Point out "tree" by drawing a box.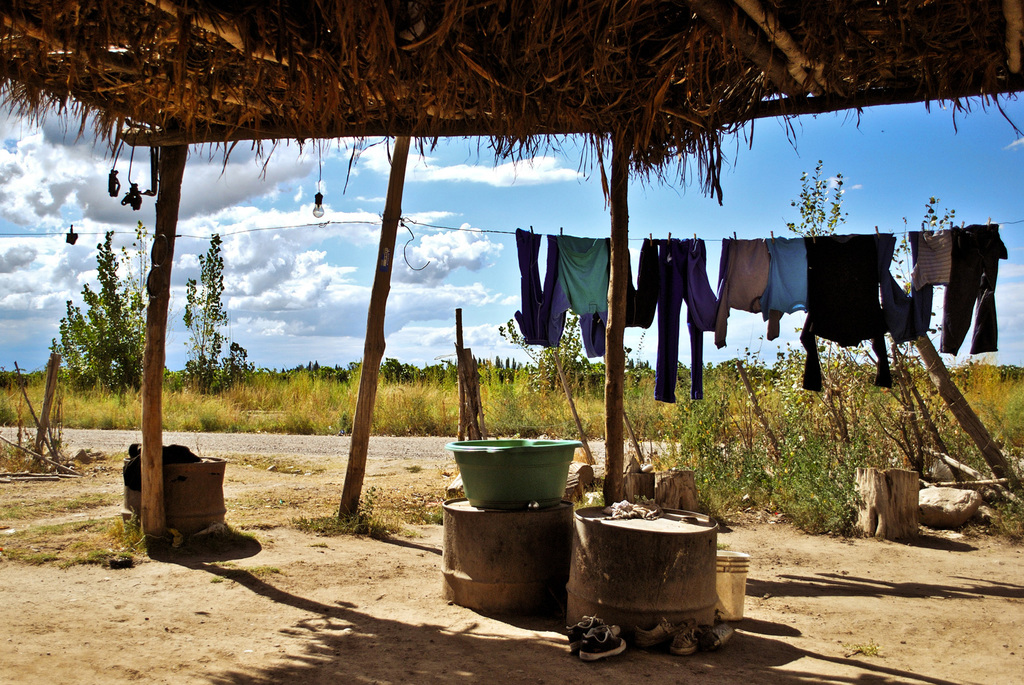
368 347 492 396.
